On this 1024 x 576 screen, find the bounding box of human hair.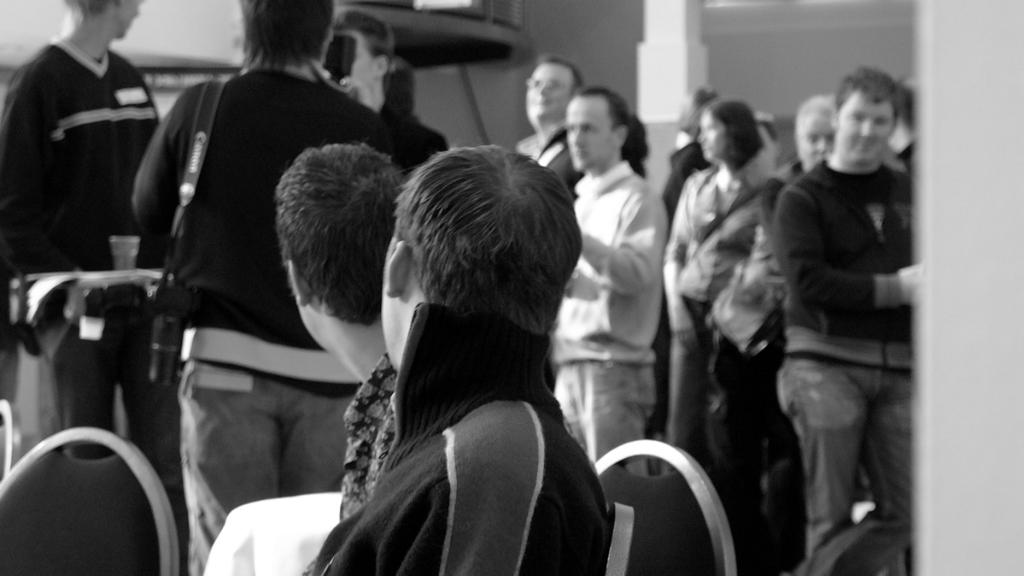
Bounding box: select_region(386, 68, 414, 121).
